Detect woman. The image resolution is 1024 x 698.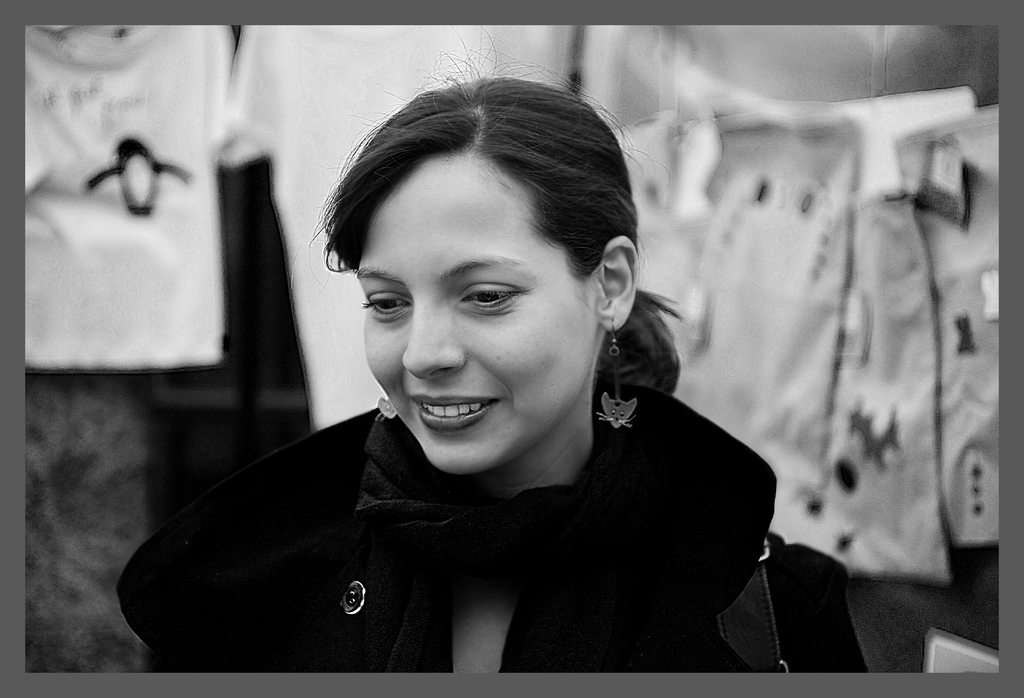
[115, 75, 797, 672].
